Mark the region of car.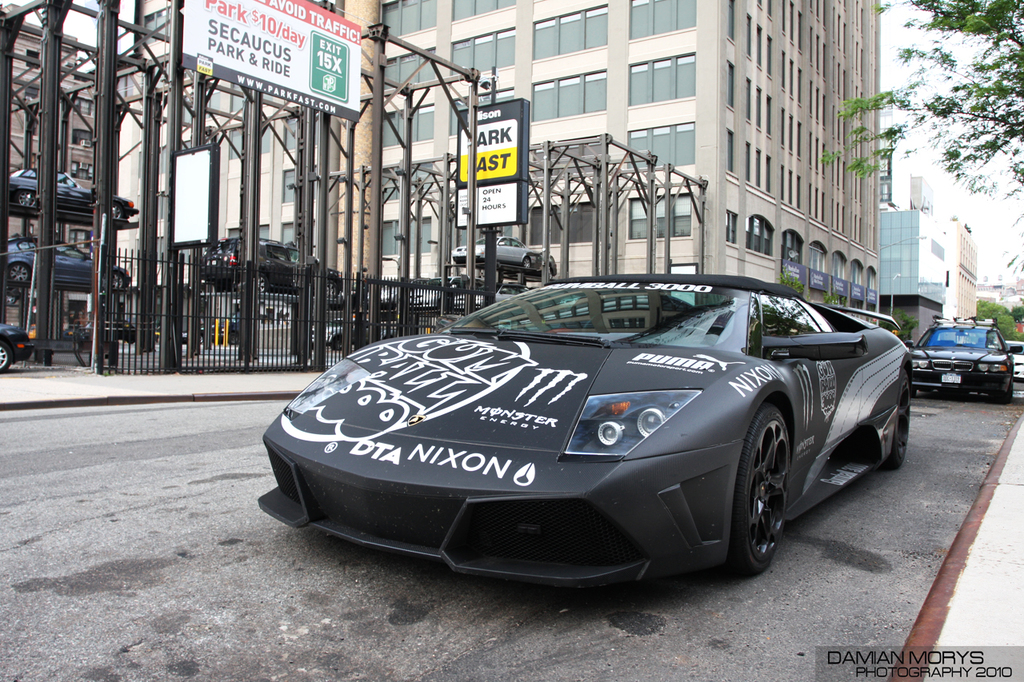
Region: 0, 325, 28, 373.
